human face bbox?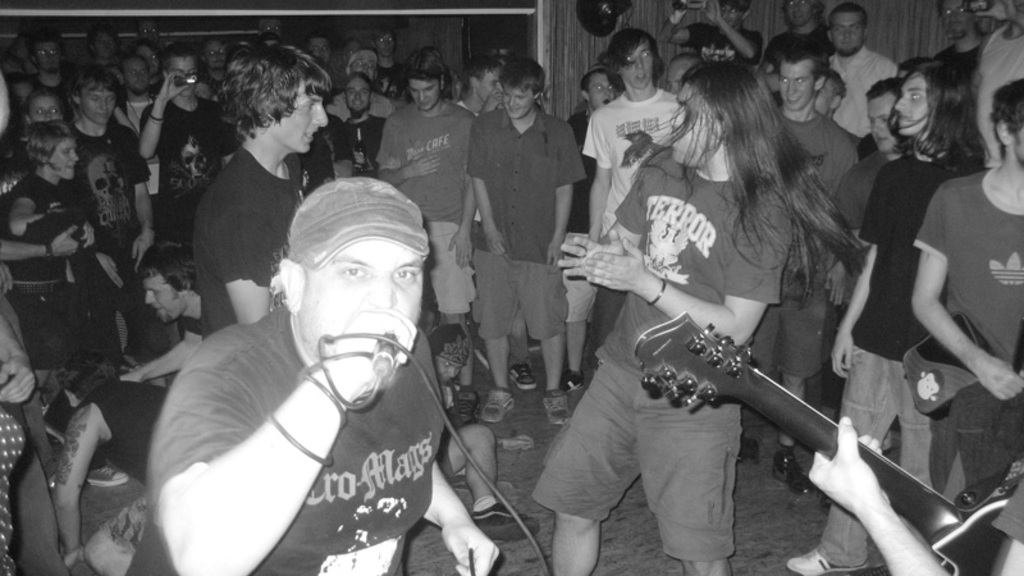
bbox=[142, 273, 187, 325]
